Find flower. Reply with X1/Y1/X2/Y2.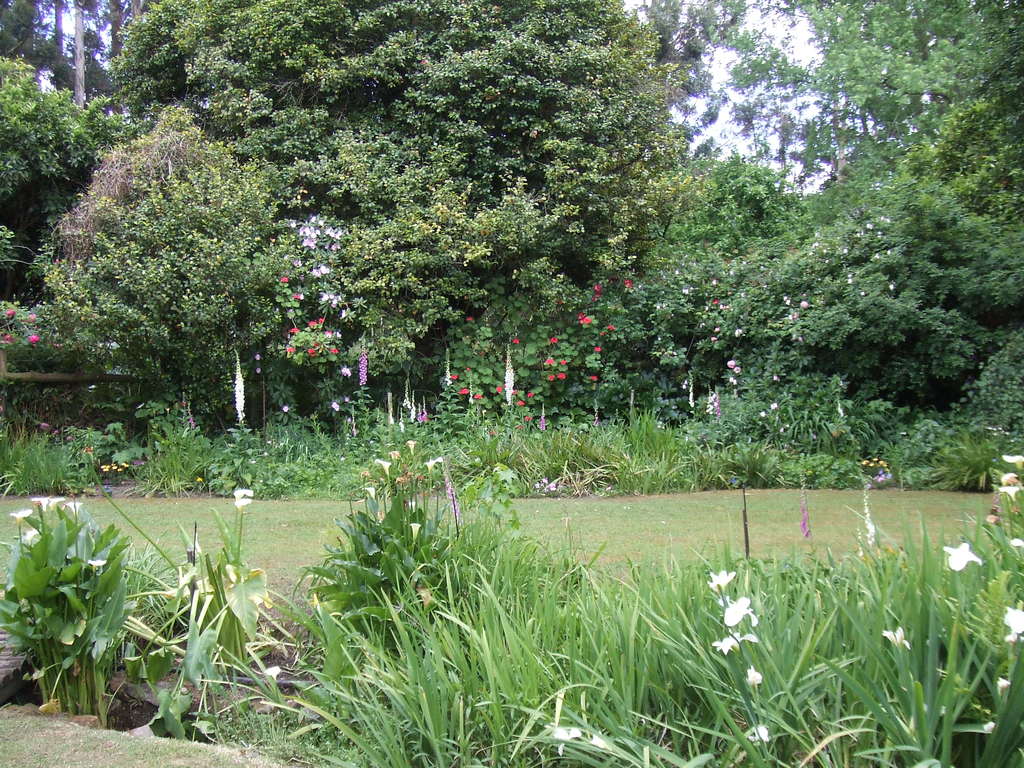
7/307/15/318.
